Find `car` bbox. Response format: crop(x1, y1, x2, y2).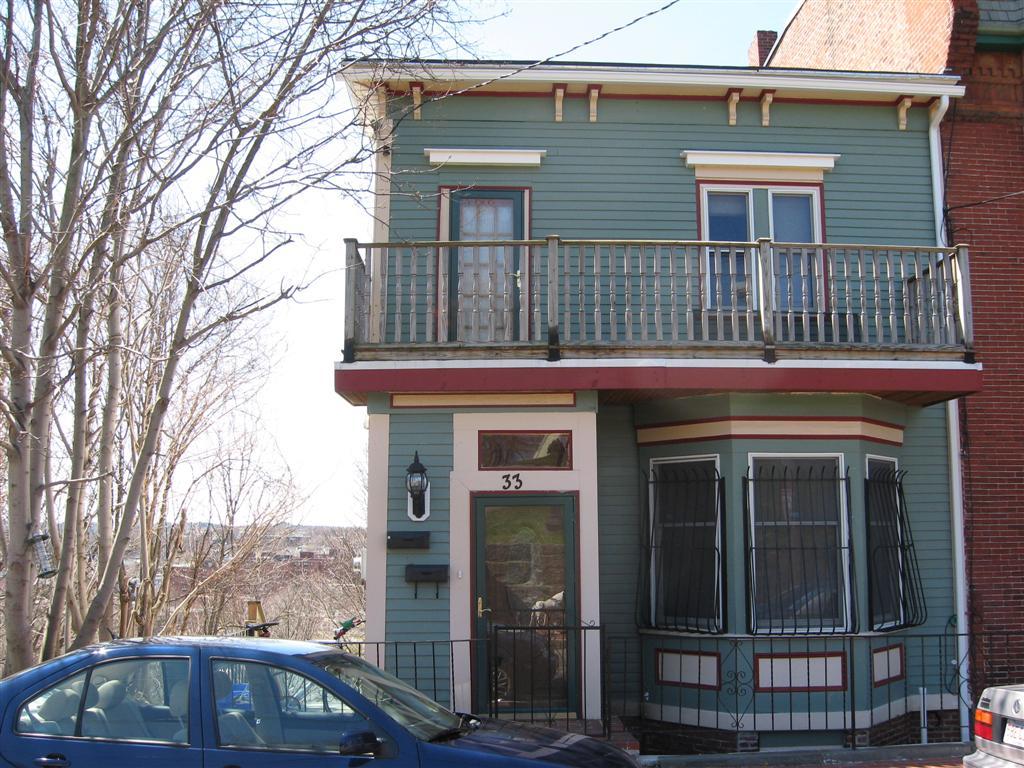
crop(0, 620, 644, 767).
